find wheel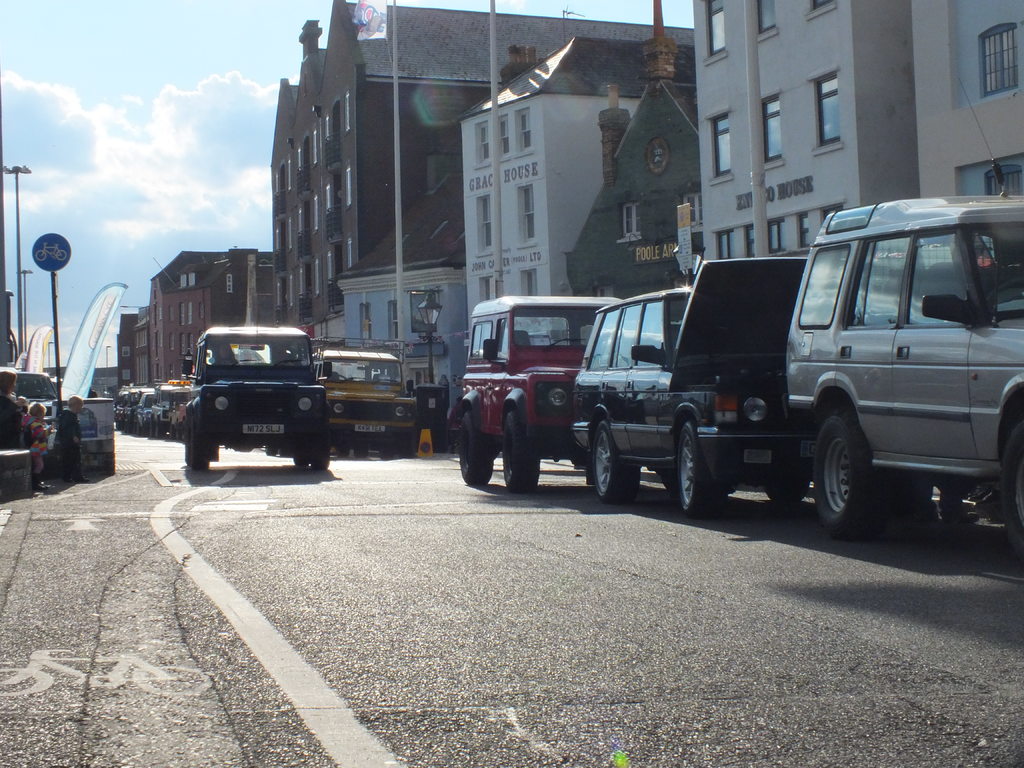
box(189, 421, 206, 476)
